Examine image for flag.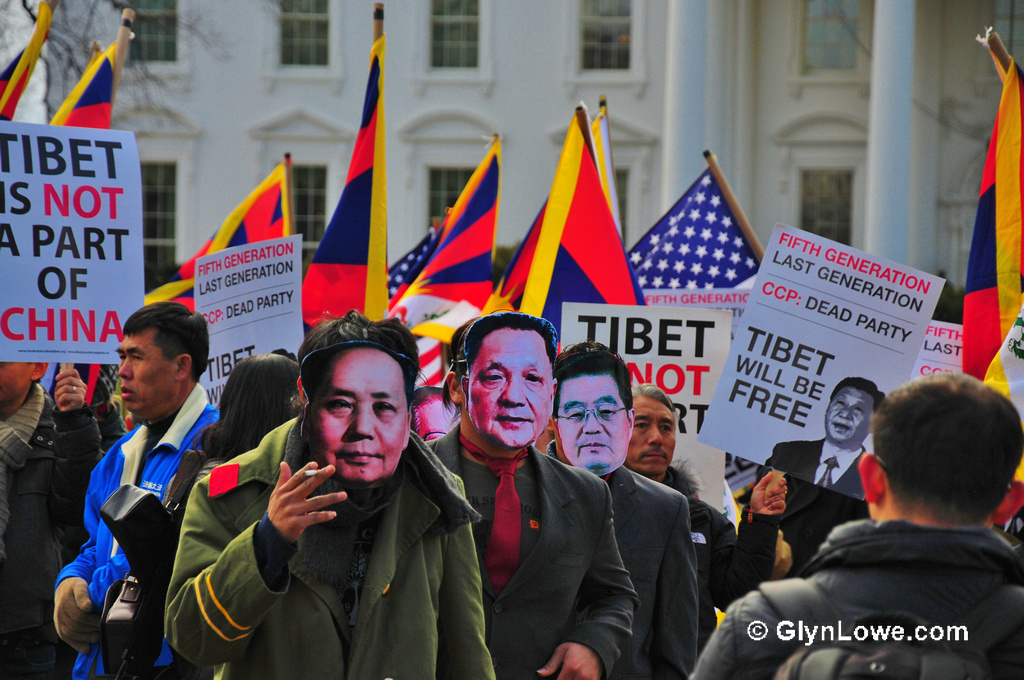
Examination result: [x1=621, y1=164, x2=765, y2=303].
